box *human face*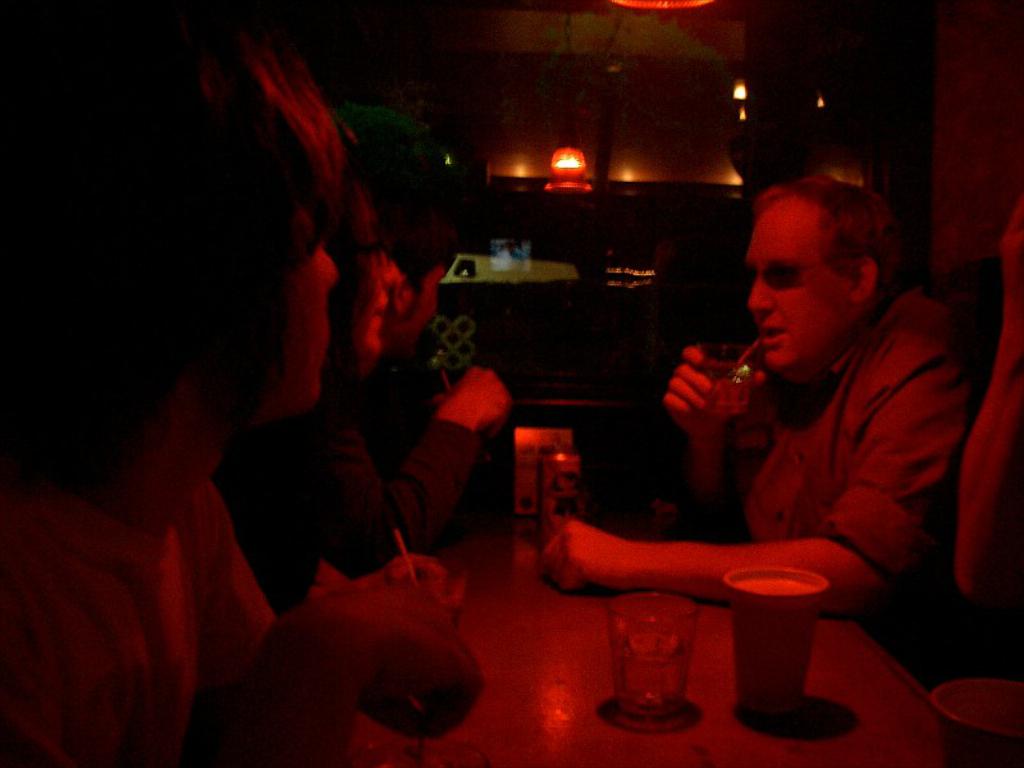
bbox=(262, 216, 339, 420)
